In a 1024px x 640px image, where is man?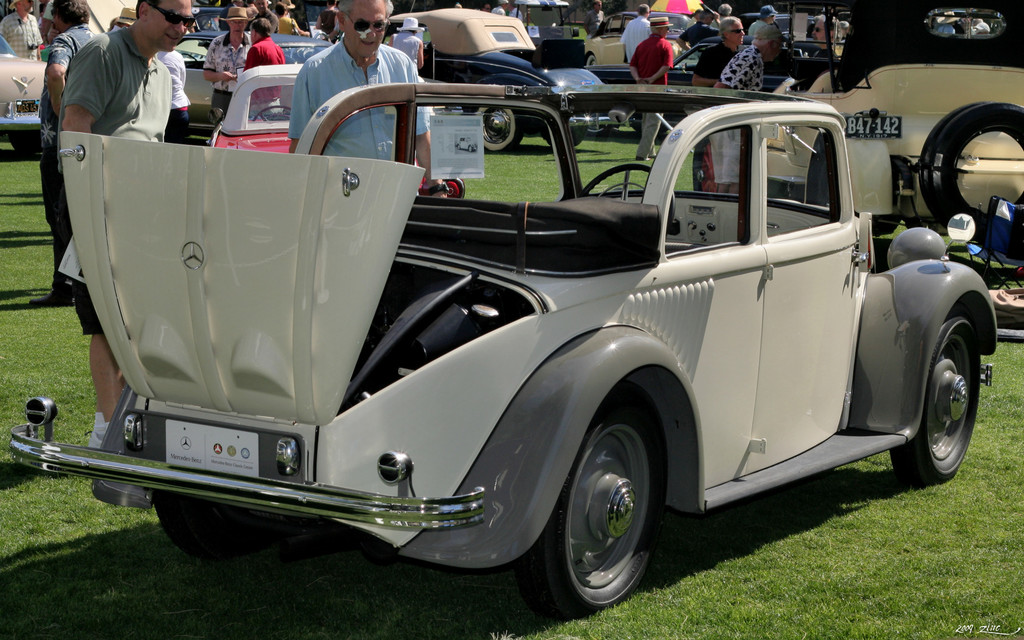
<box>282,0,456,211</box>.
